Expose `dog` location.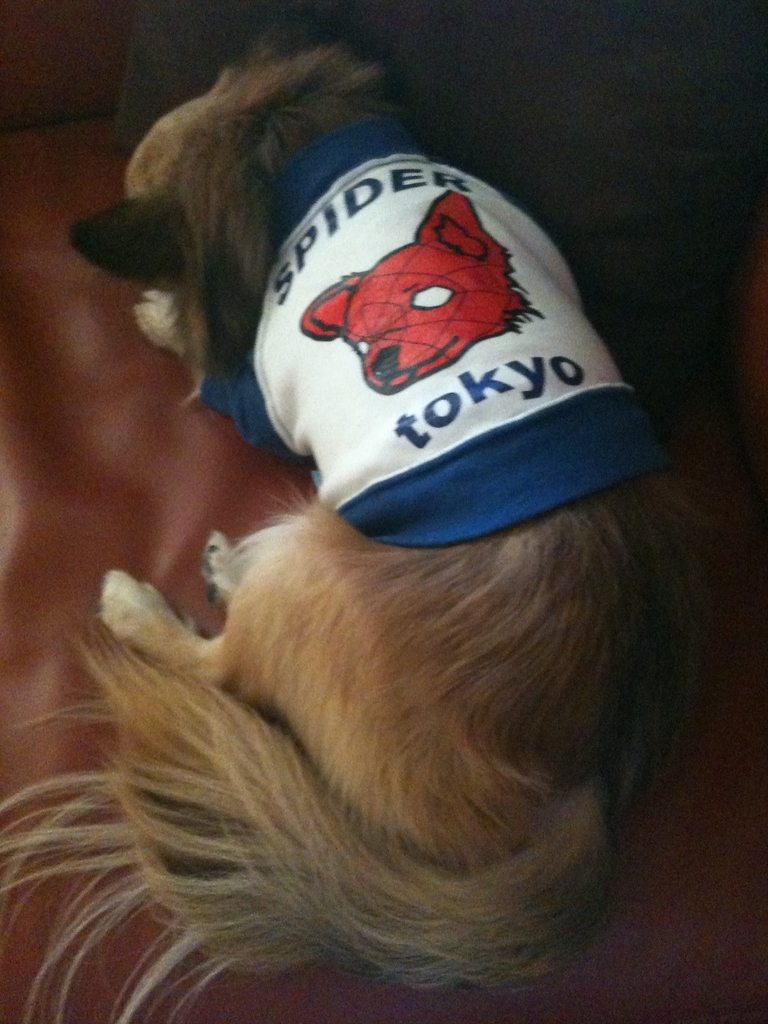
Exposed at (left=0, top=35, right=767, bottom=1023).
